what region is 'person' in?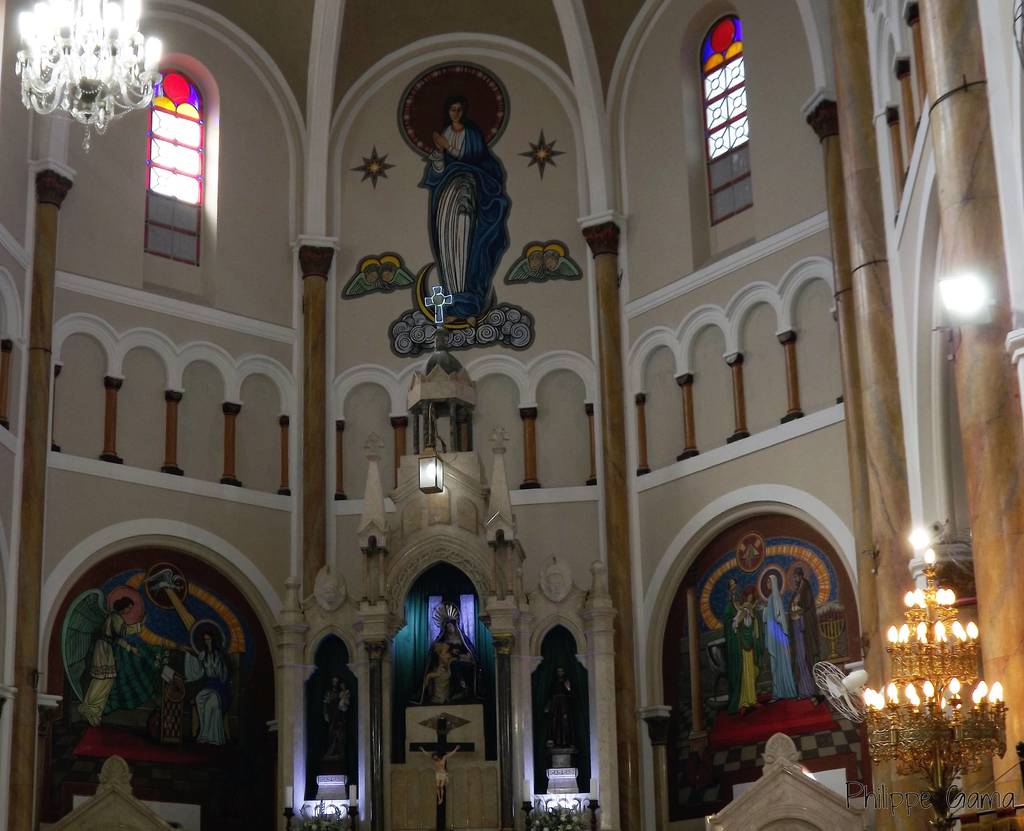
box=[734, 591, 762, 628].
